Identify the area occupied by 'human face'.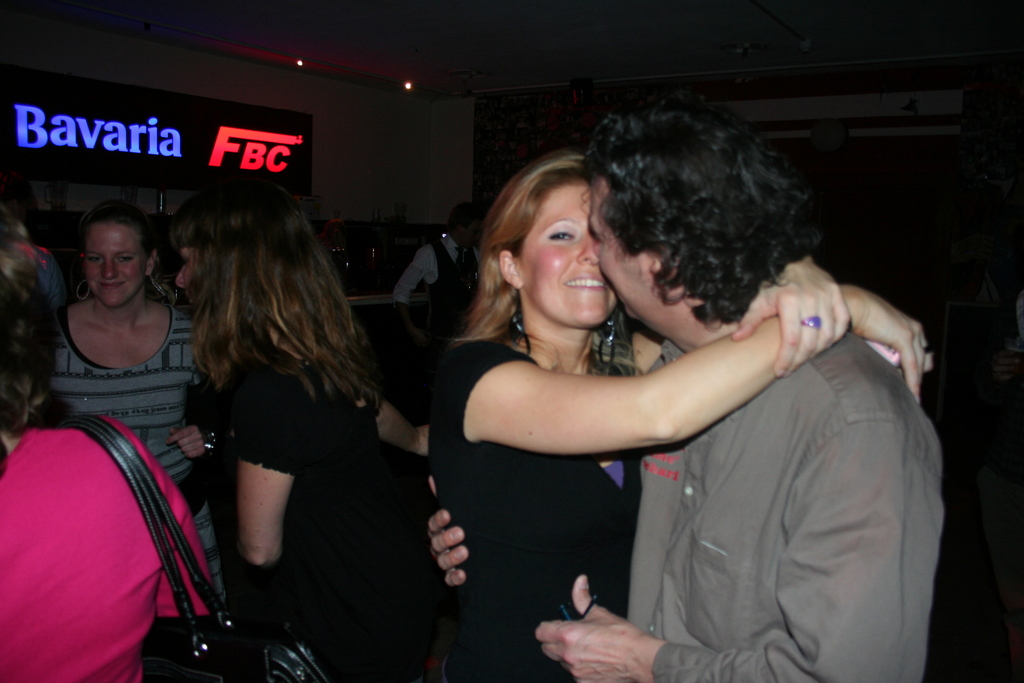
Area: bbox(79, 222, 147, 309).
